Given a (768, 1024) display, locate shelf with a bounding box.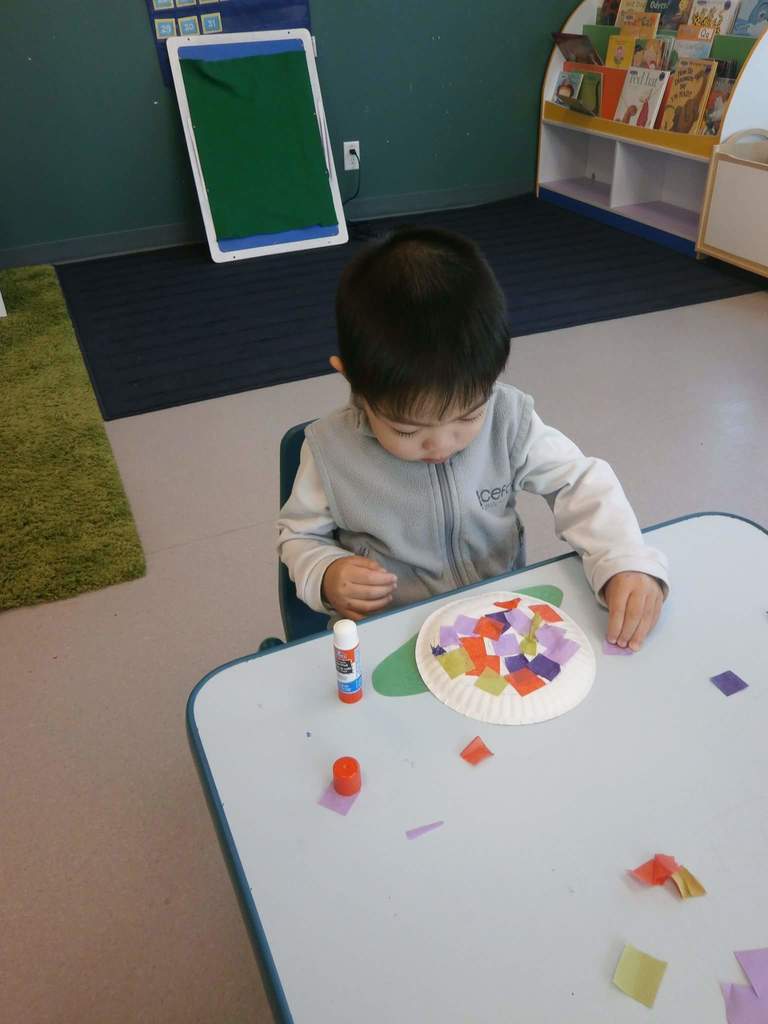
Located: (left=529, top=17, right=760, bottom=246).
